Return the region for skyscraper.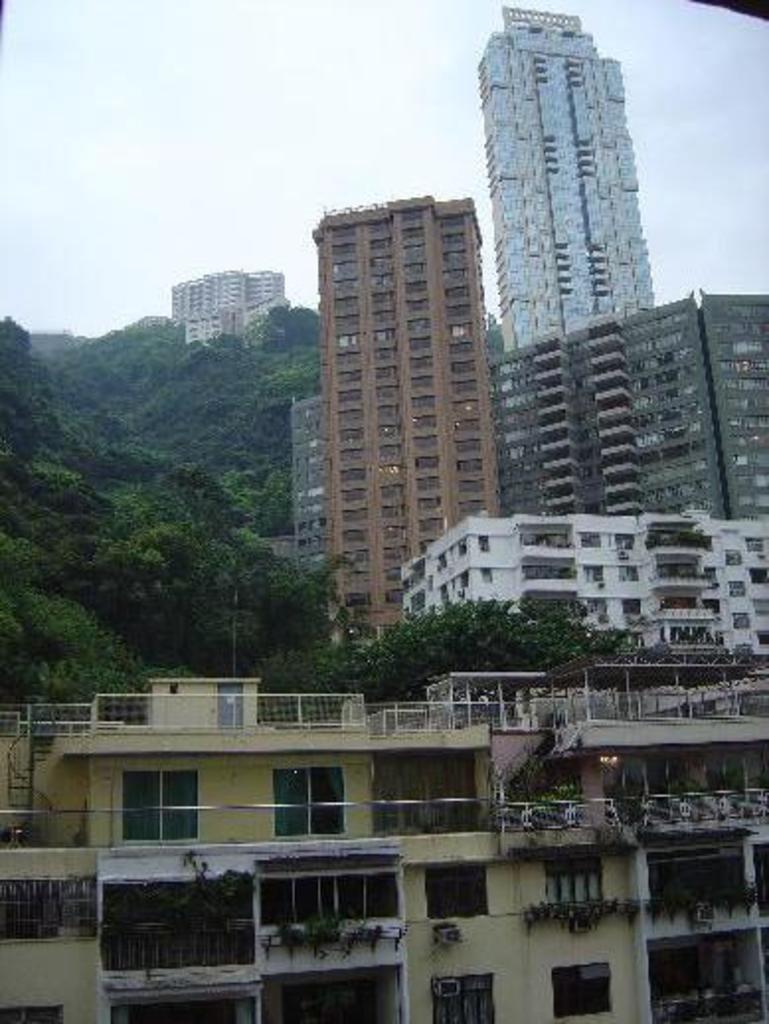
Rect(289, 146, 522, 646).
